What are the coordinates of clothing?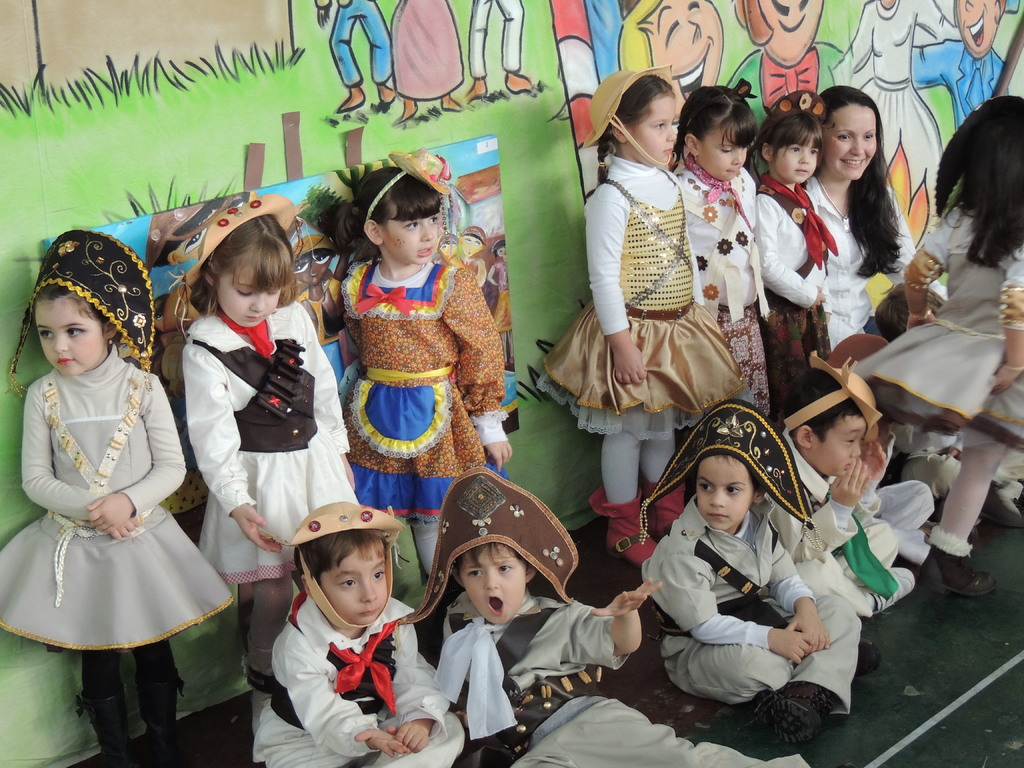
bbox=(852, 197, 1023, 431).
